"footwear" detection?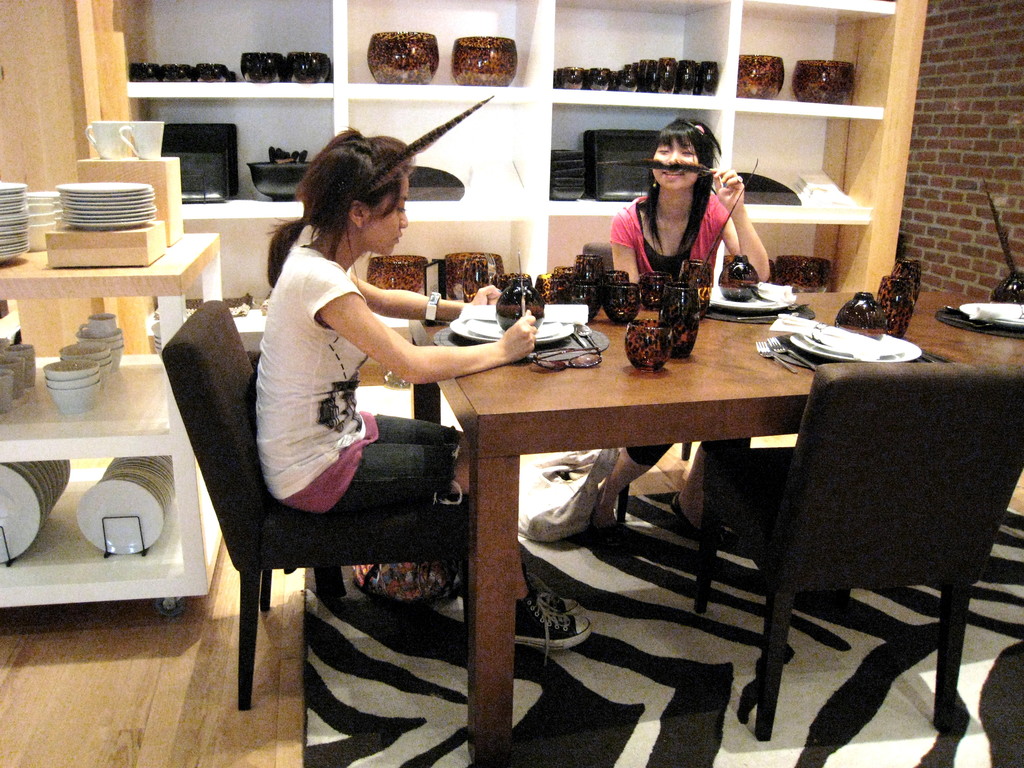
l=664, t=493, r=691, b=528
